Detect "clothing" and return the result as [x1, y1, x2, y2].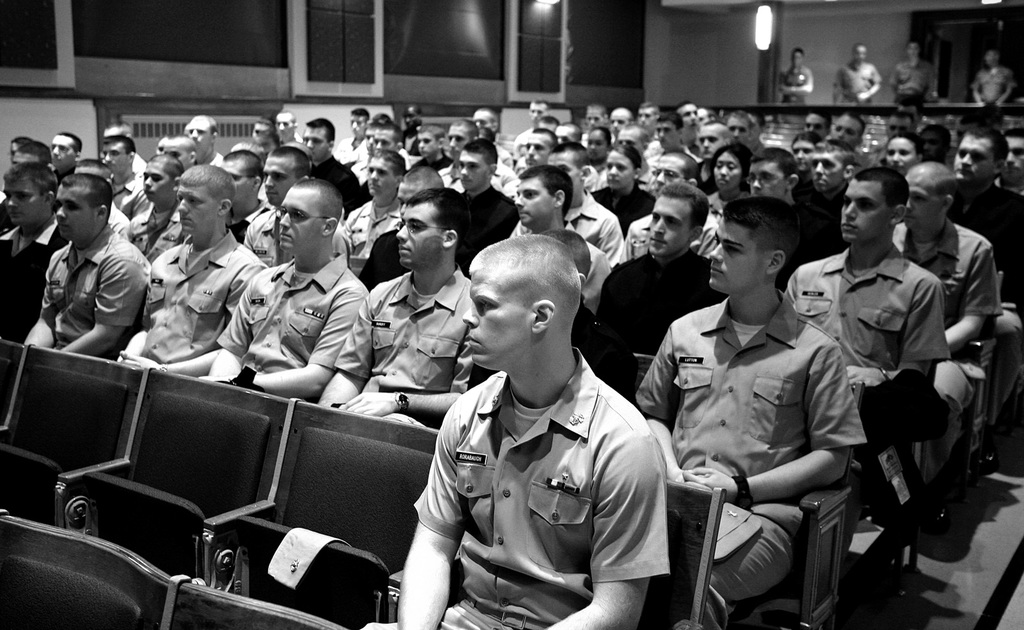
[108, 163, 145, 212].
